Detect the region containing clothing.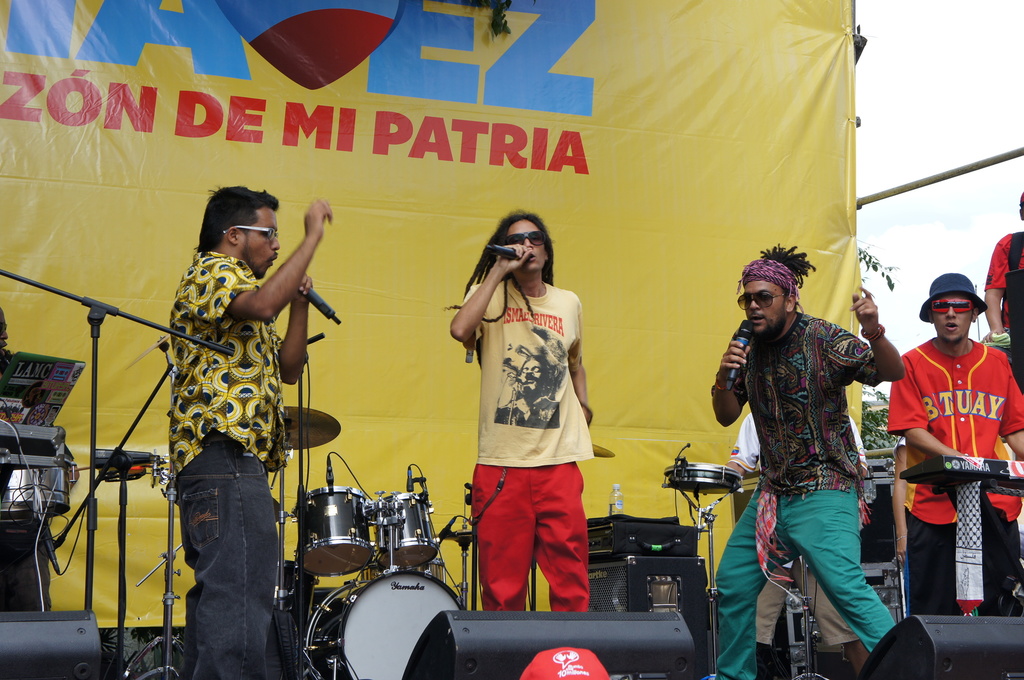
Rect(883, 341, 1023, 520).
